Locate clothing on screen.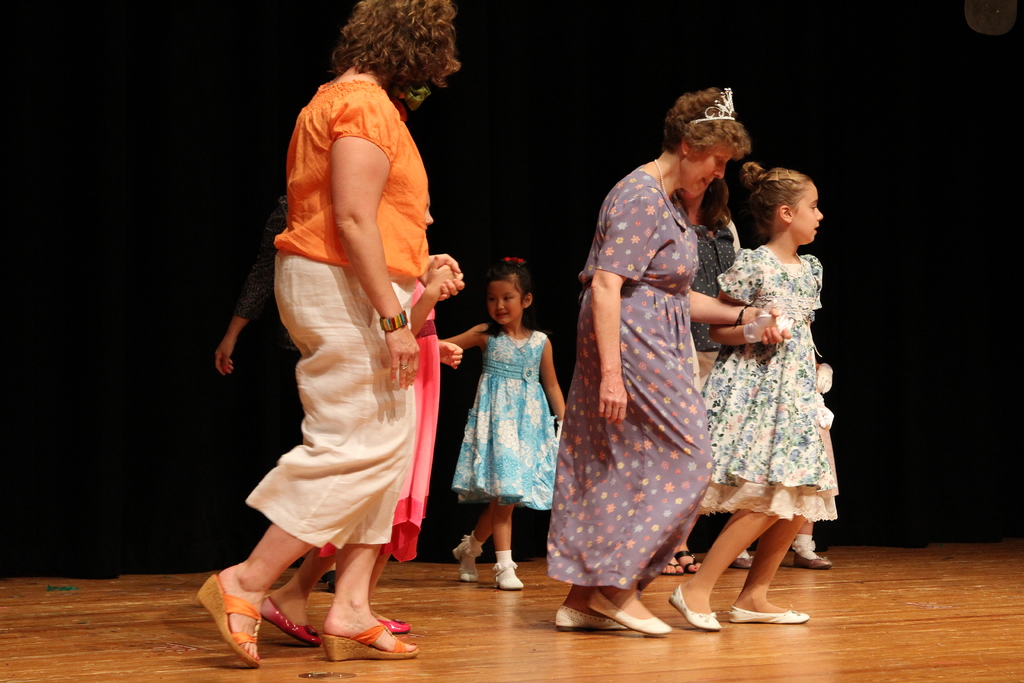
On screen at (x1=669, y1=186, x2=741, y2=399).
